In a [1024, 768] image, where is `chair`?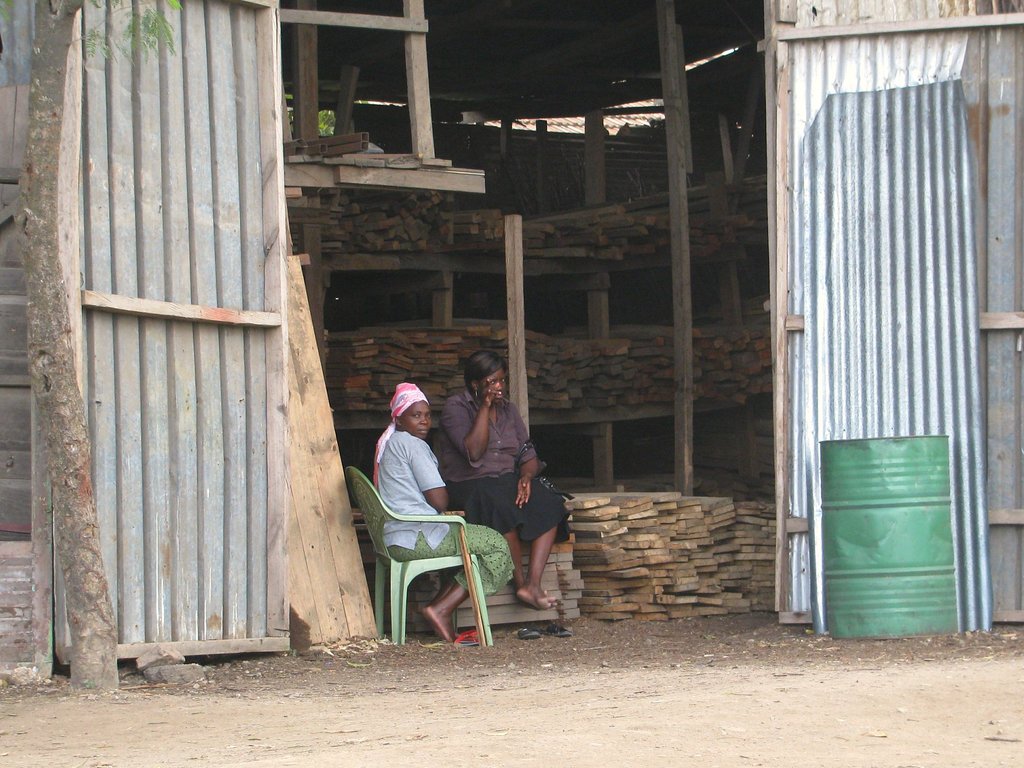
bbox(368, 471, 483, 660).
